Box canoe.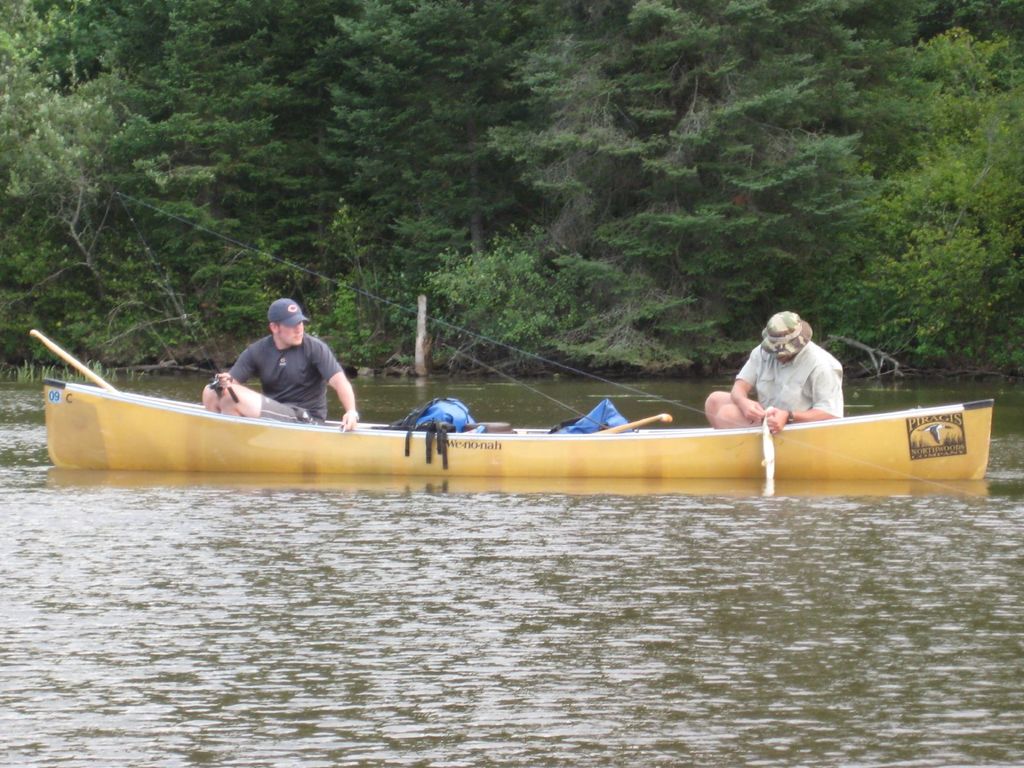
45/385/998/473.
